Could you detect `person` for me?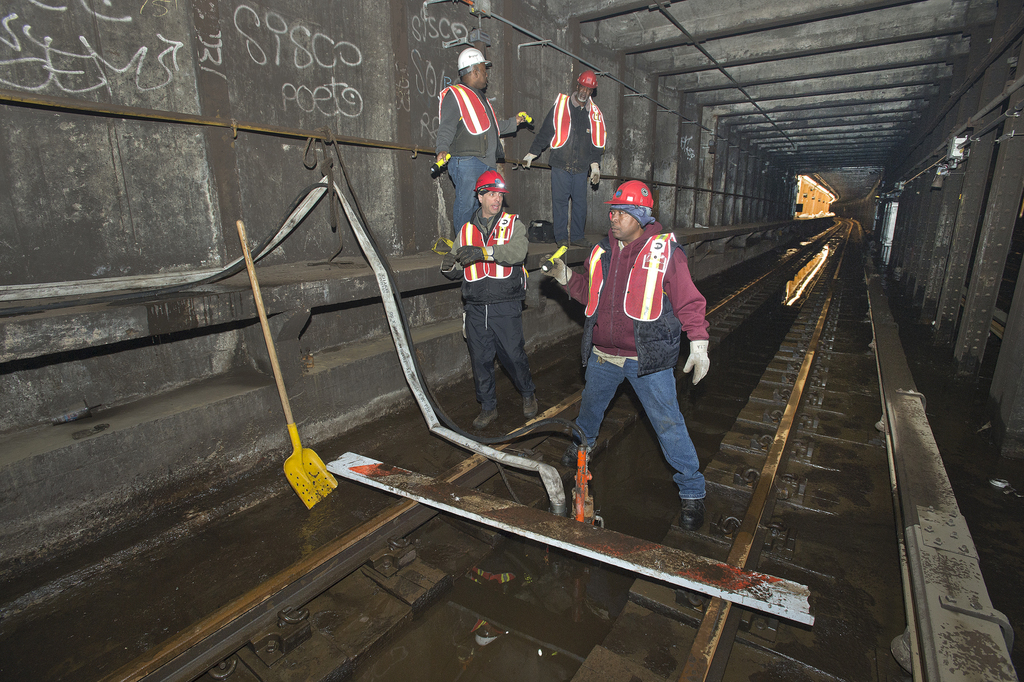
Detection result: (x1=429, y1=41, x2=530, y2=230).
